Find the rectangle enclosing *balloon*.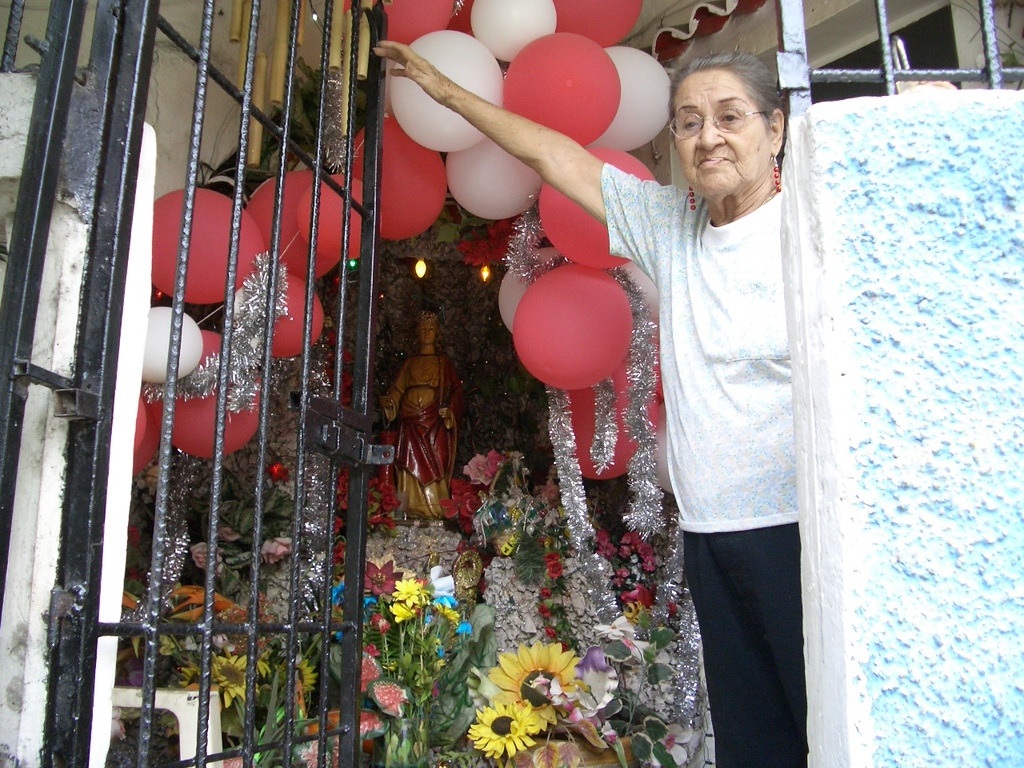
bbox=(150, 186, 265, 306).
